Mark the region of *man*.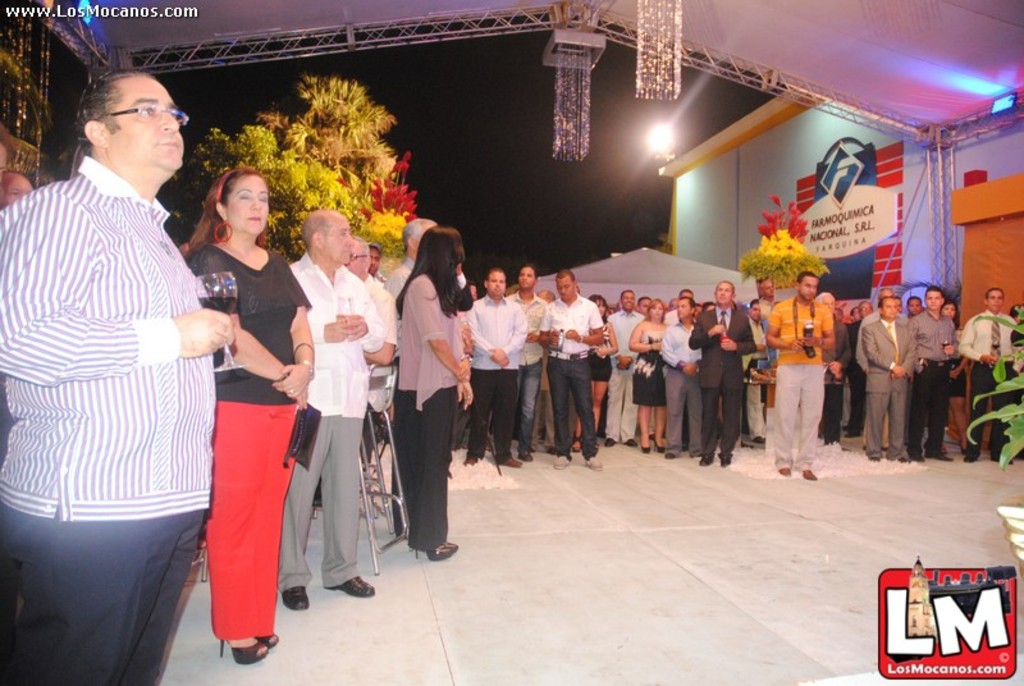
Region: (left=664, top=285, right=696, bottom=325).
